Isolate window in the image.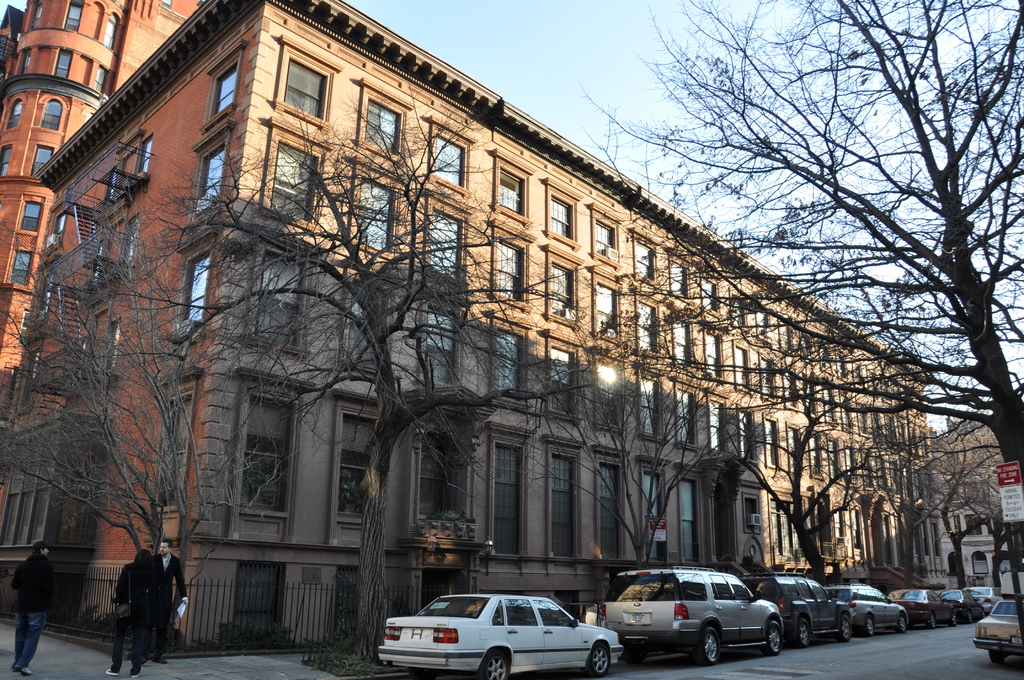
Isolated region: {"left": 257, "top": 249, "right": 299, "bottom": 358}.
